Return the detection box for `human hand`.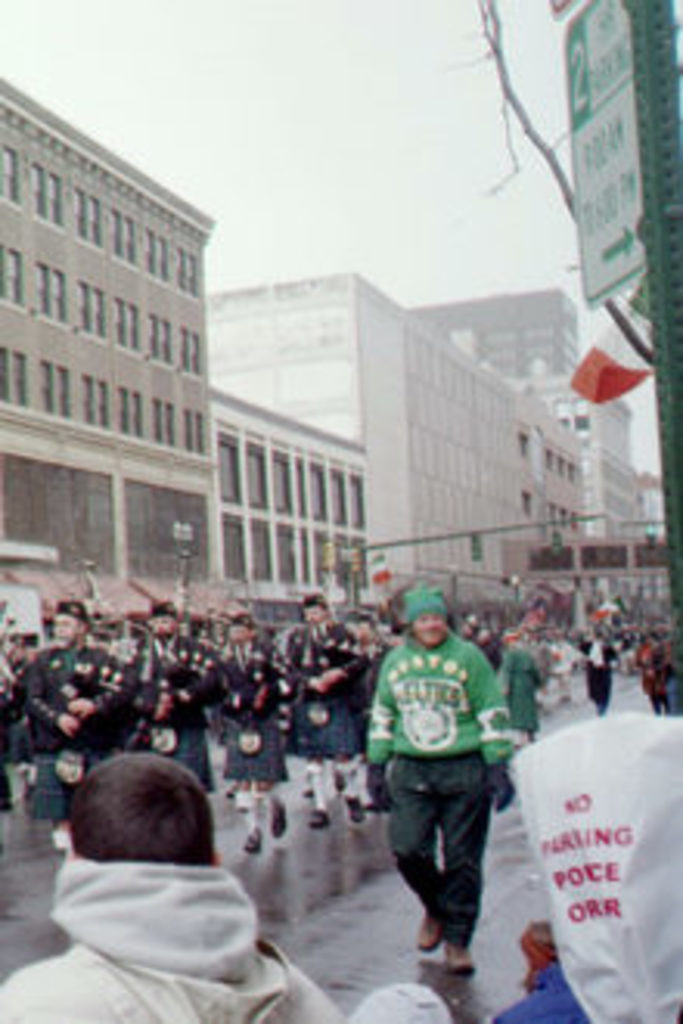
x1=366 y1=763 x2=394 y2=822.
